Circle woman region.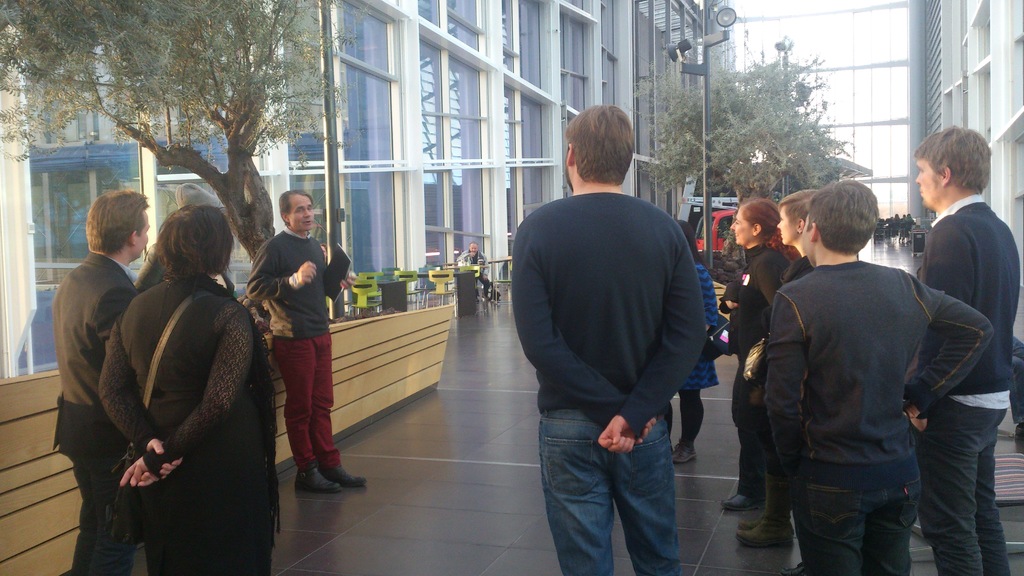
Region: box(668, 217, 726, 462).
